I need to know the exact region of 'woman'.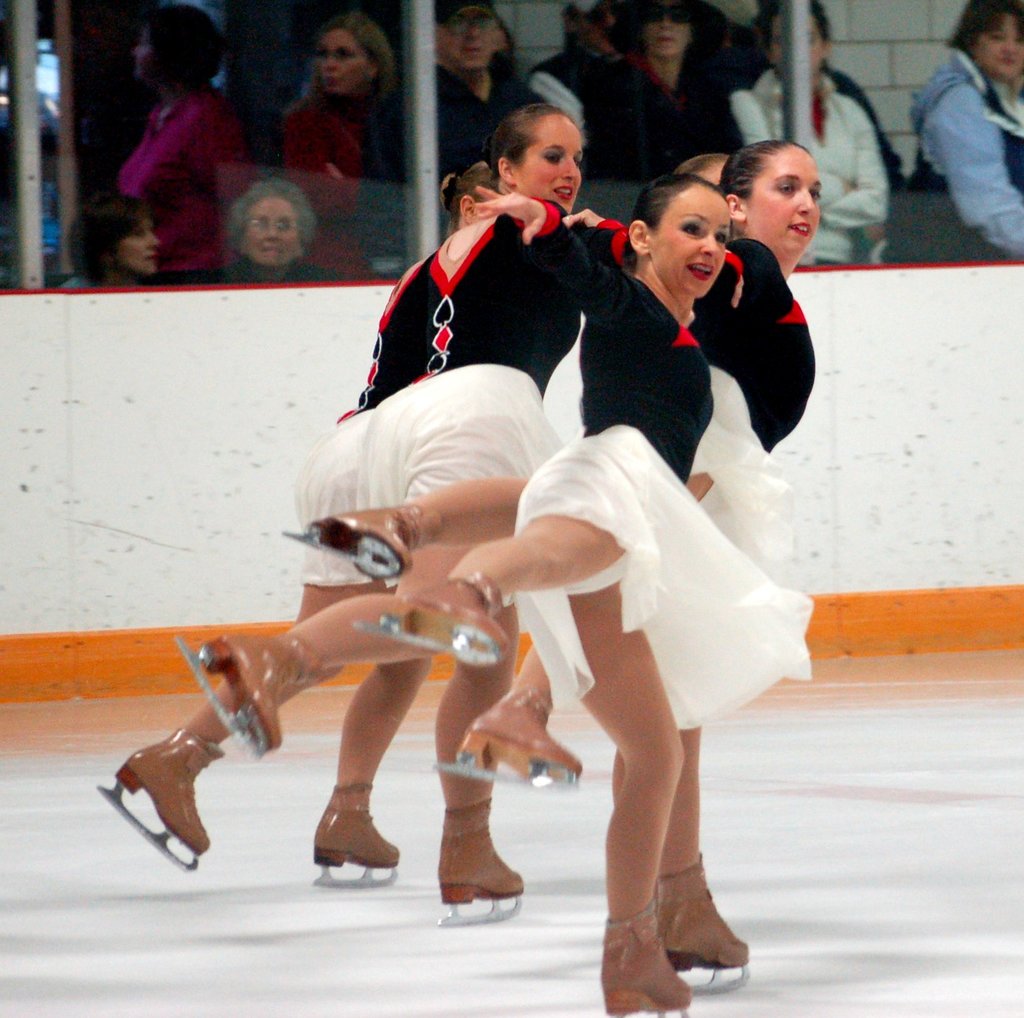
Region: crop(616, 149, 735, 803).
